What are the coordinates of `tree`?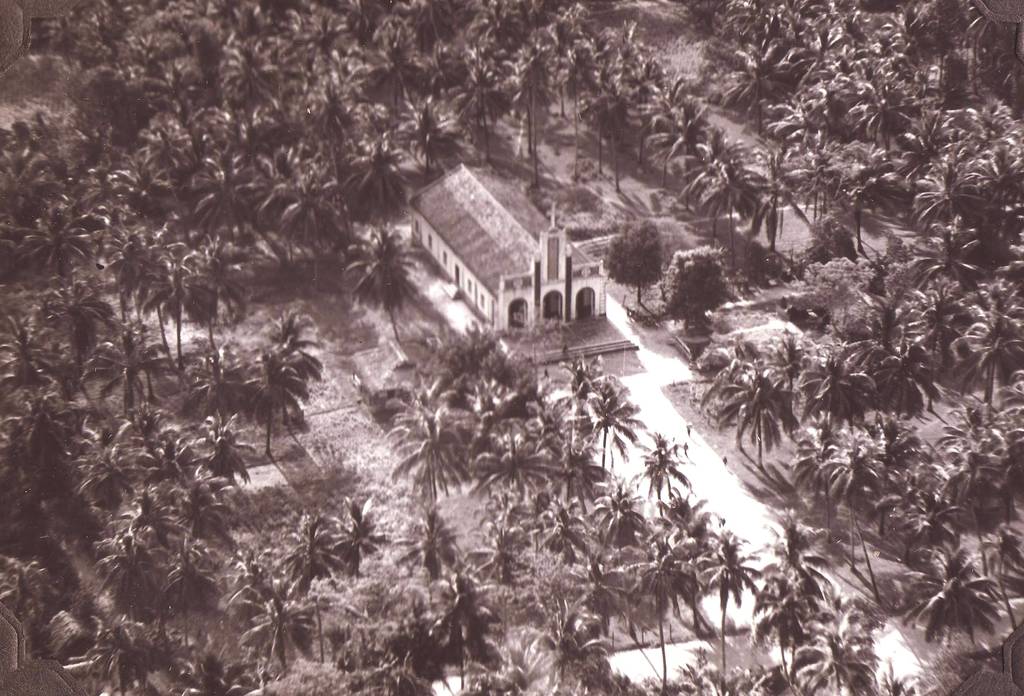
(x1=842, y1=73, x2=916, y2=169).
